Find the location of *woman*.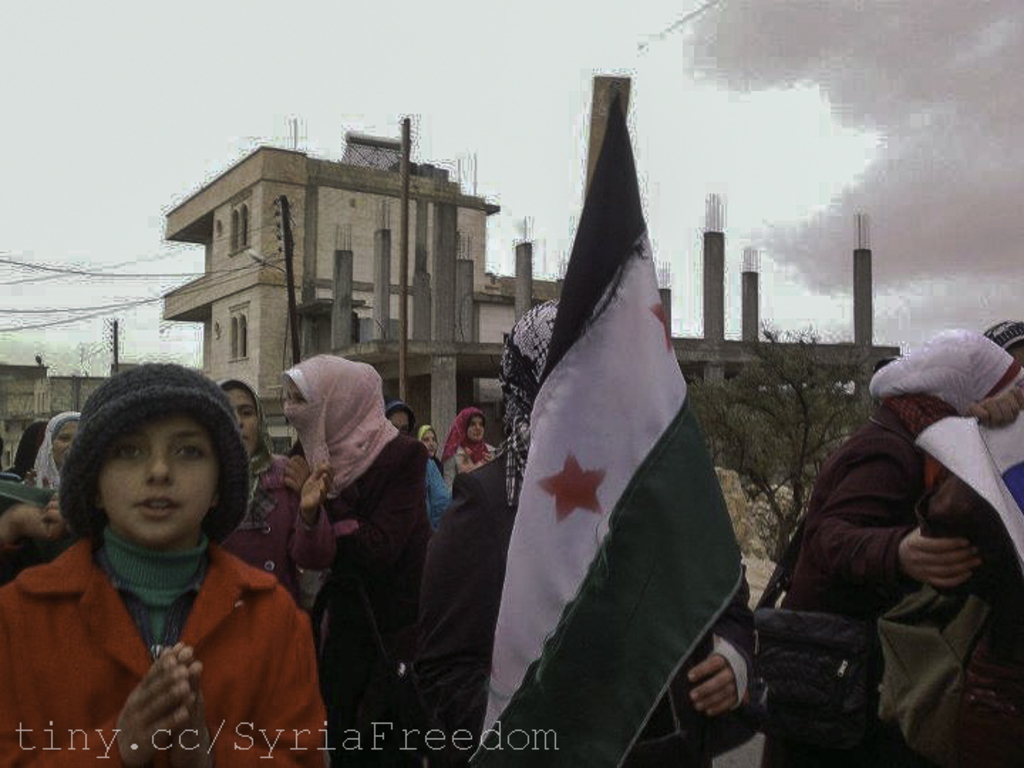
Location: l=439, t=407, r=506, b=485.
